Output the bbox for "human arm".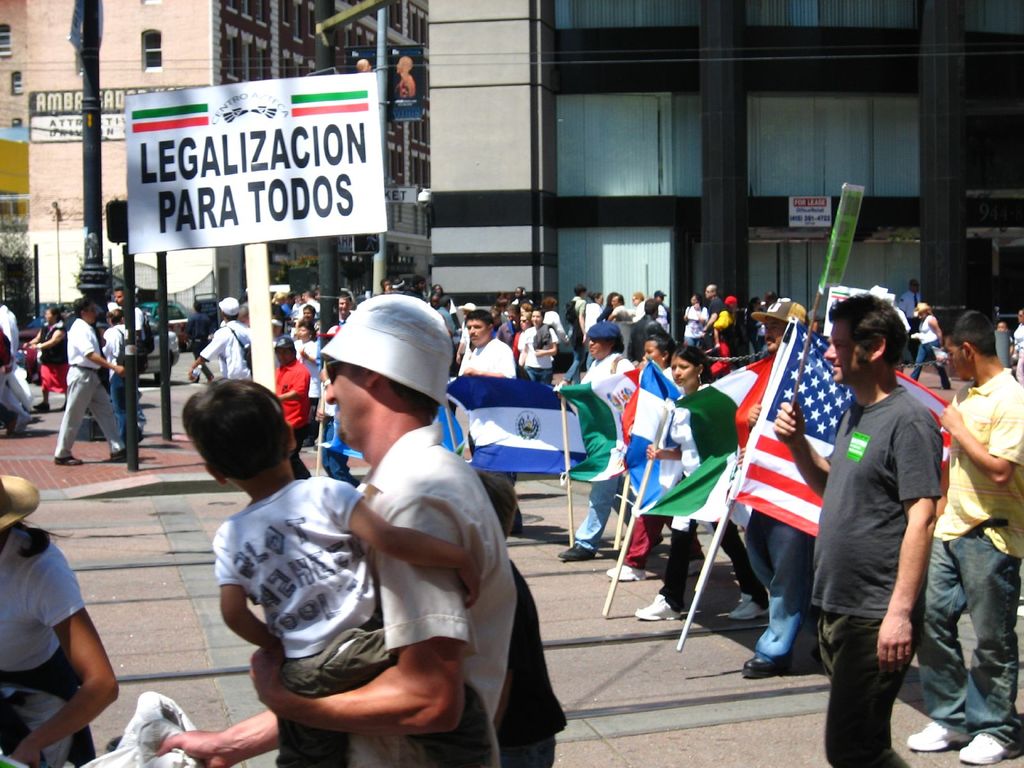
locate(575, 297, 589, 344).
